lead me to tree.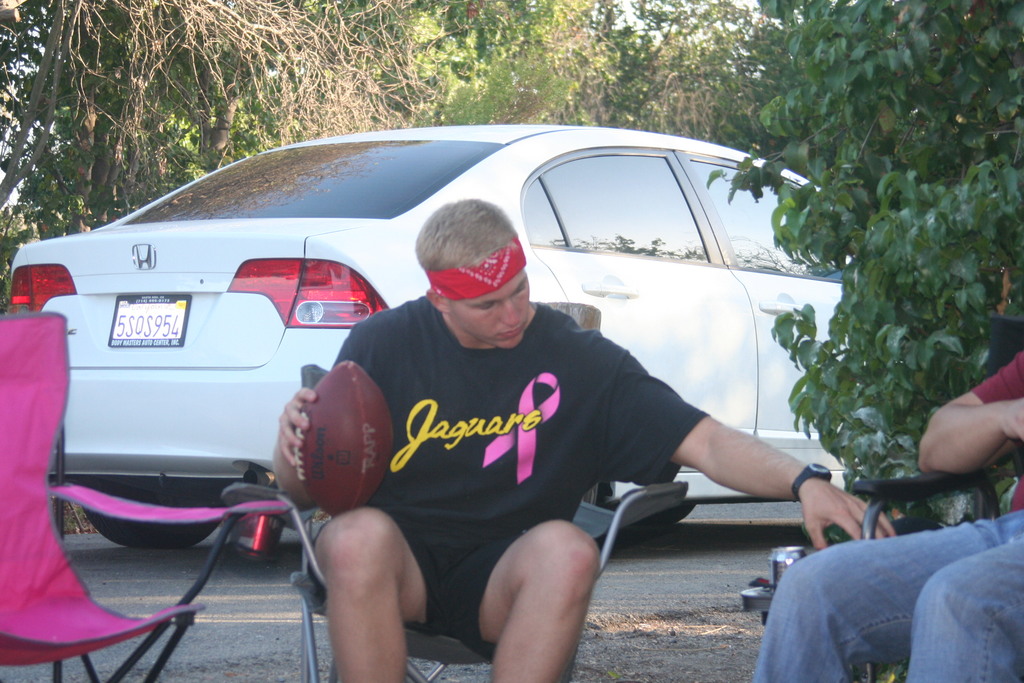
Lead to 706, 0, 1023, 508.
